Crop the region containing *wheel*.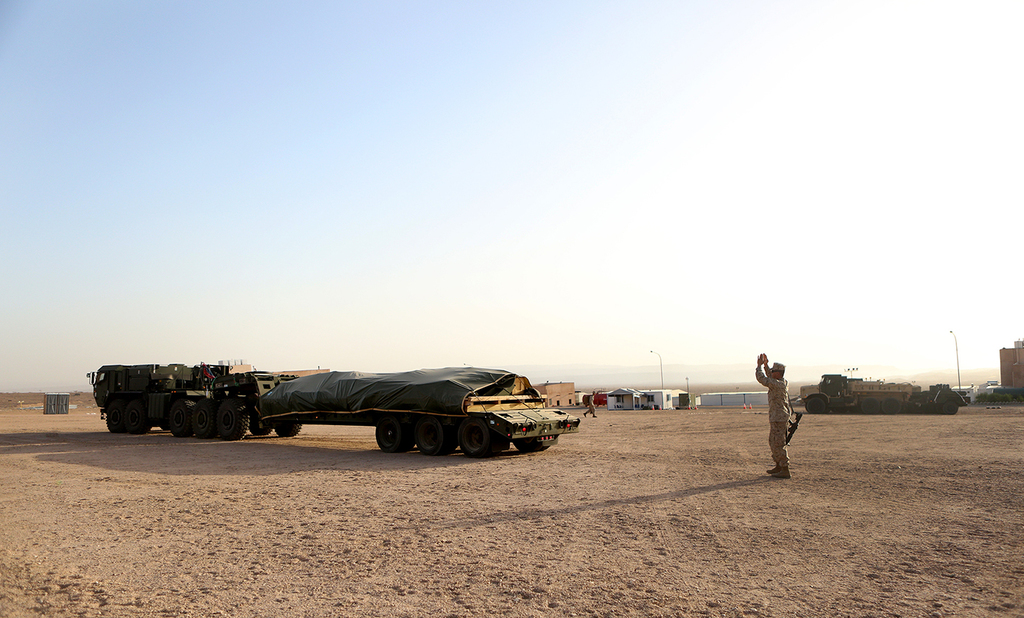
Crop region: x1=248 y1=416 x2=274 y2=434.
